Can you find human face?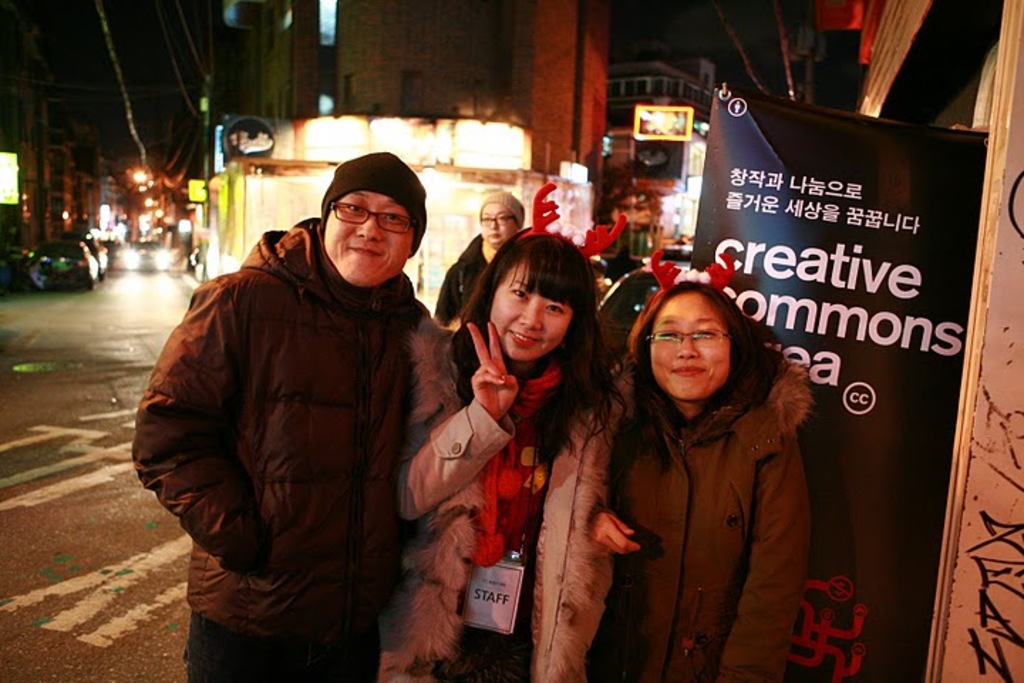
Yes, bounding box: box=[323, 189, 414, 283].
